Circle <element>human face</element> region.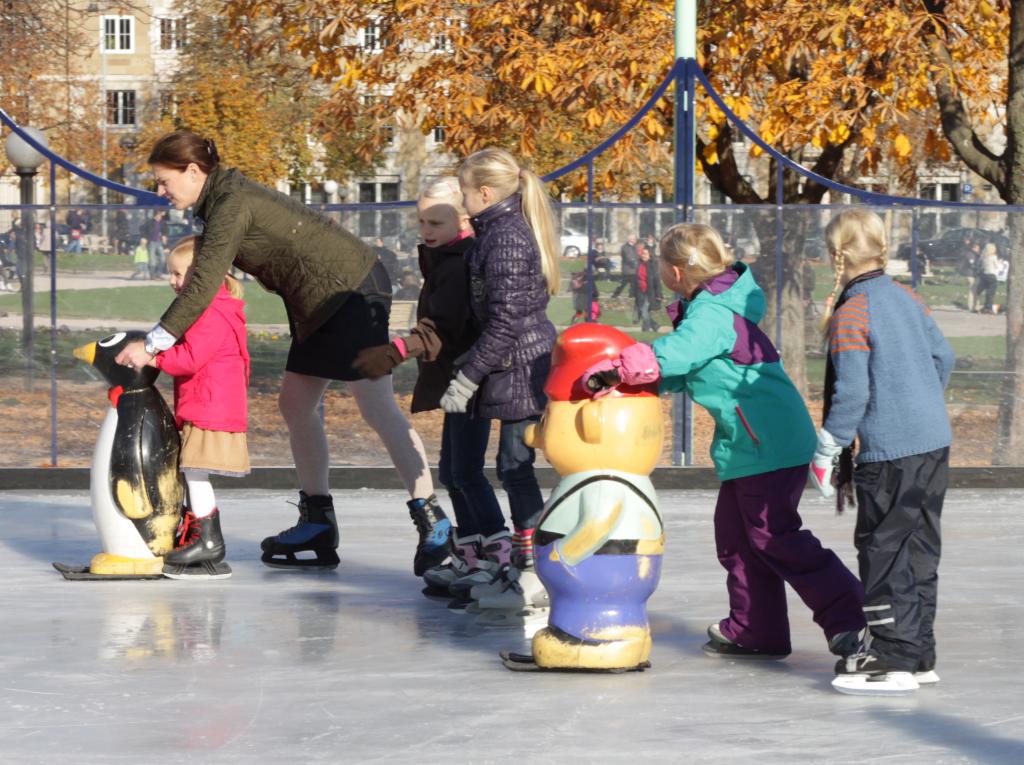
Region: bbox(417, 191, 456, 250).
